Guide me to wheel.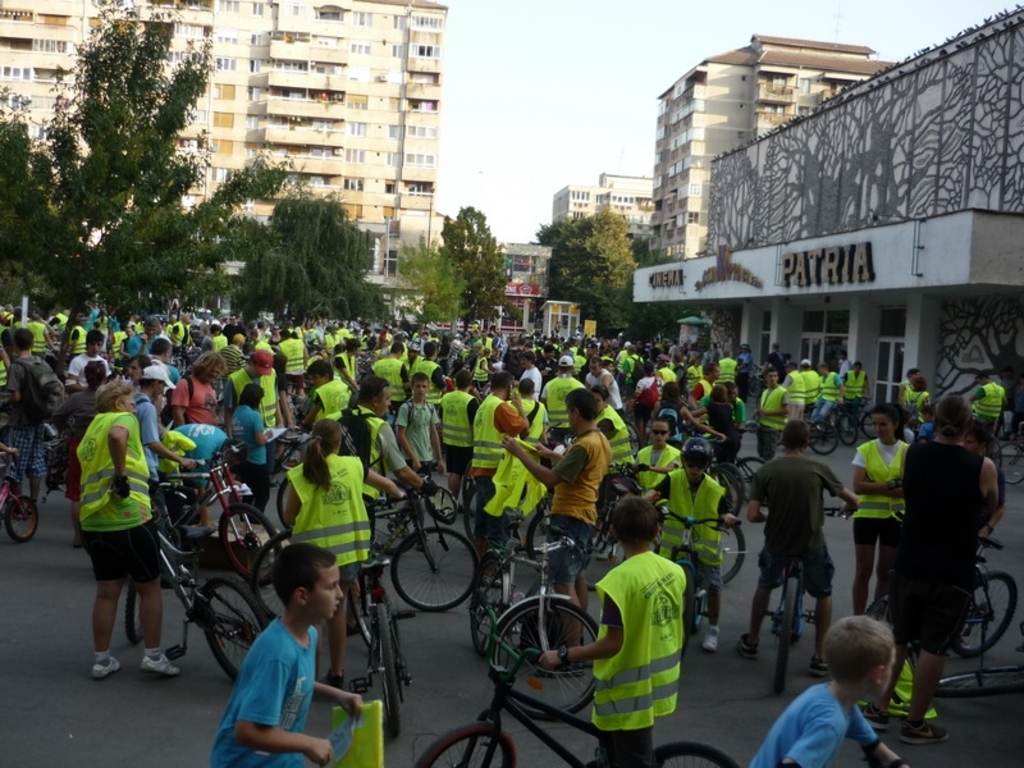
Guidance: 733,457,763,508.
